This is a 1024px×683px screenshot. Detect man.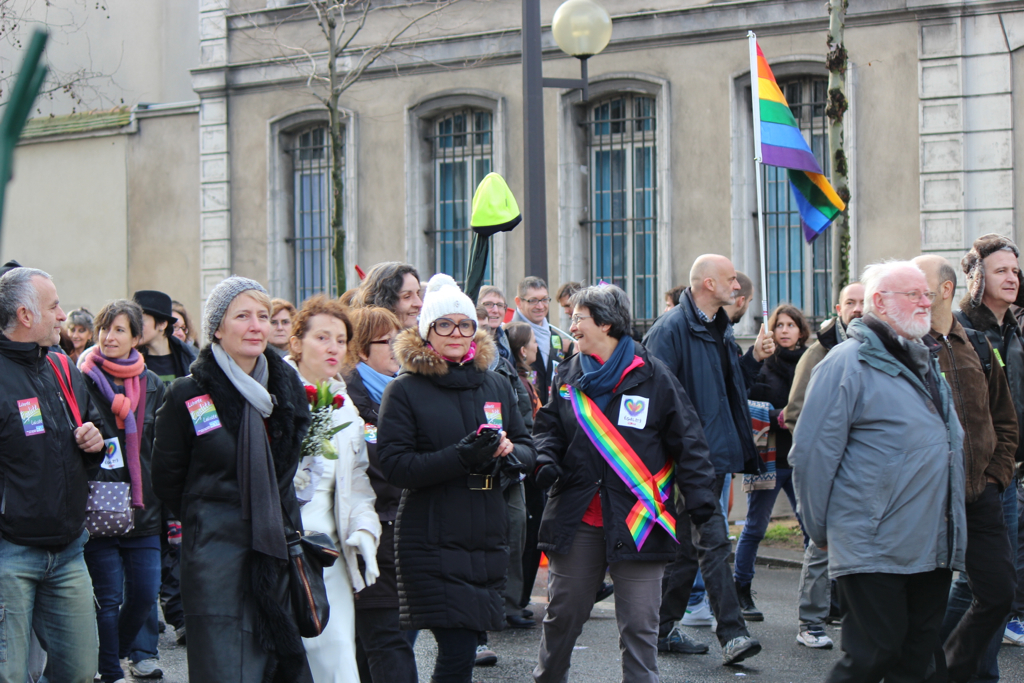
557,281,584,333.
